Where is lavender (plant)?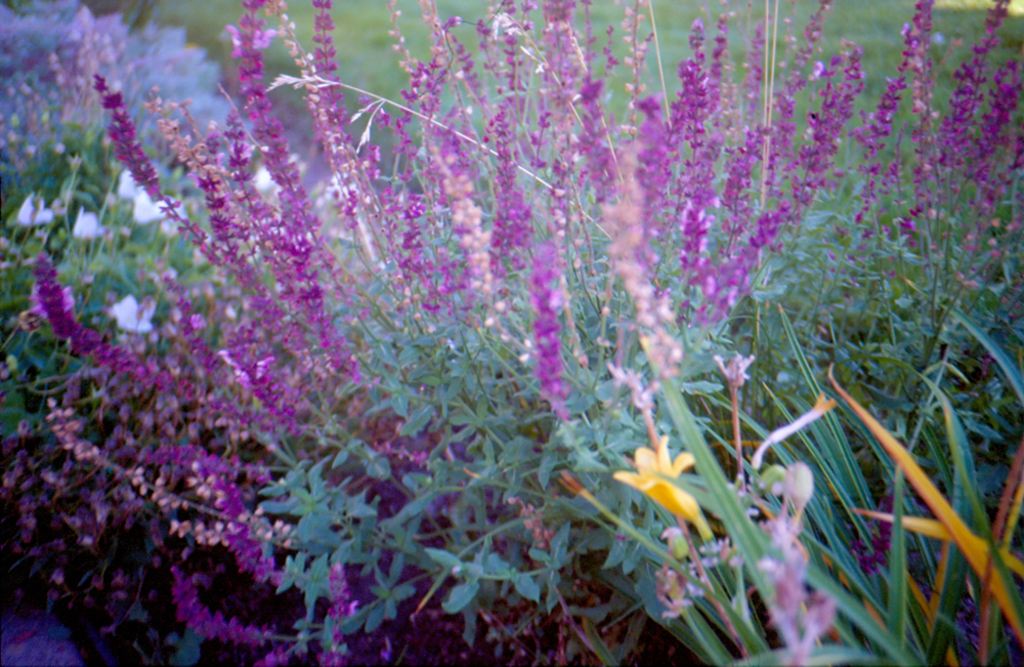
left=171, top=572, right=297, bottom=666.
